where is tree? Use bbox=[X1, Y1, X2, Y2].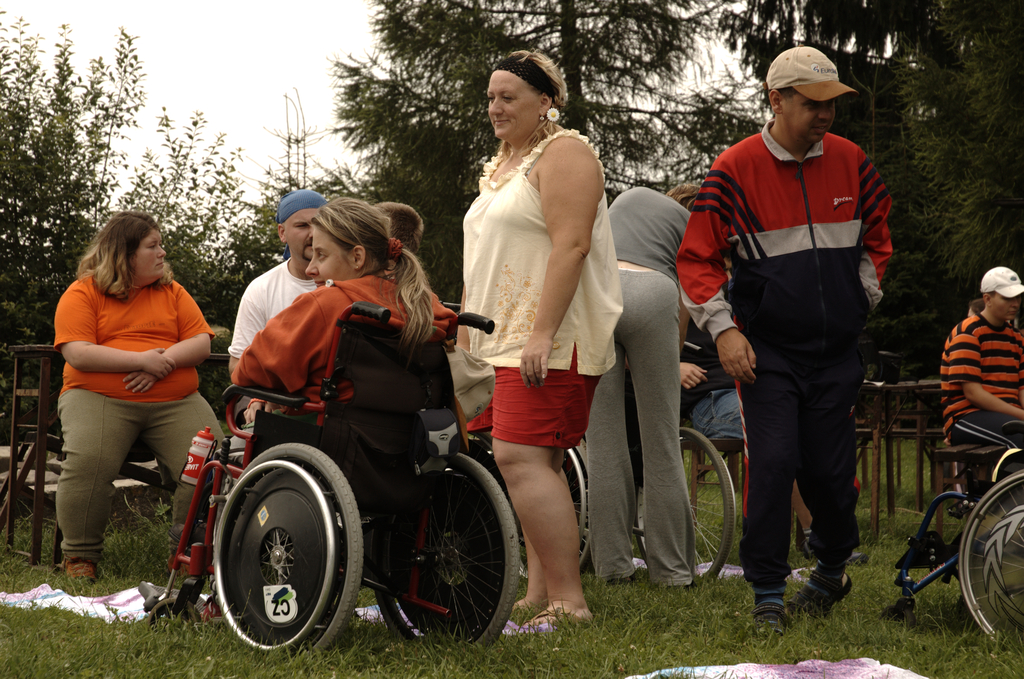
bbox=[712, 0, 990, 206].
